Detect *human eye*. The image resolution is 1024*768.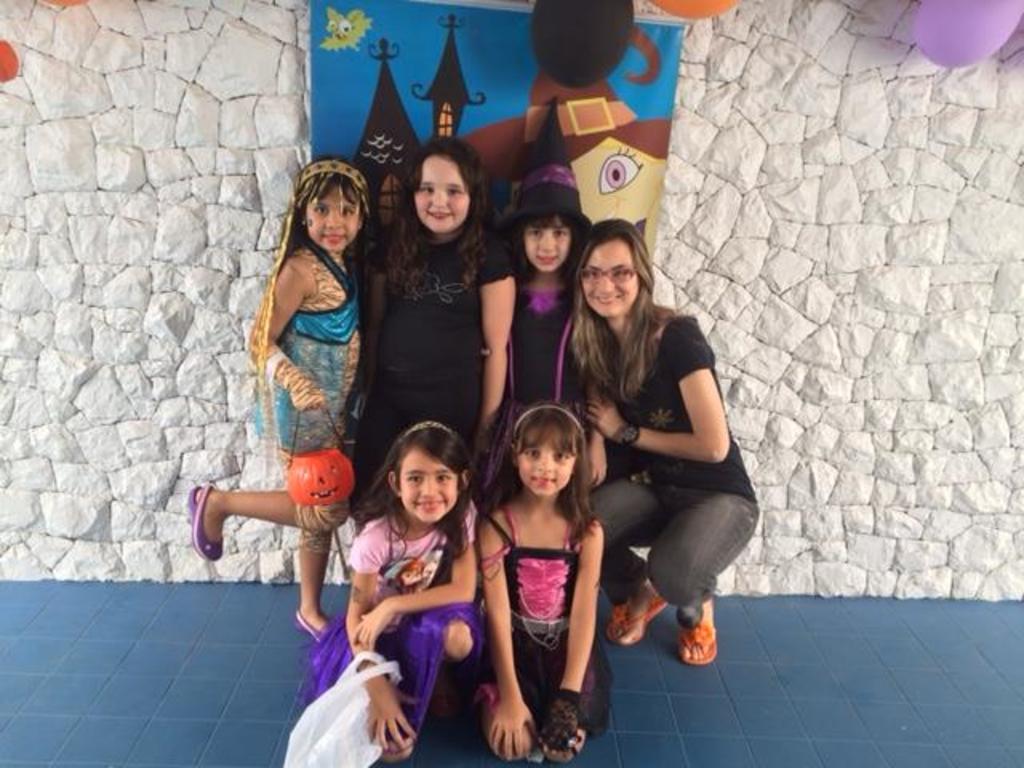
select_region(525, 227, 544, 238).
